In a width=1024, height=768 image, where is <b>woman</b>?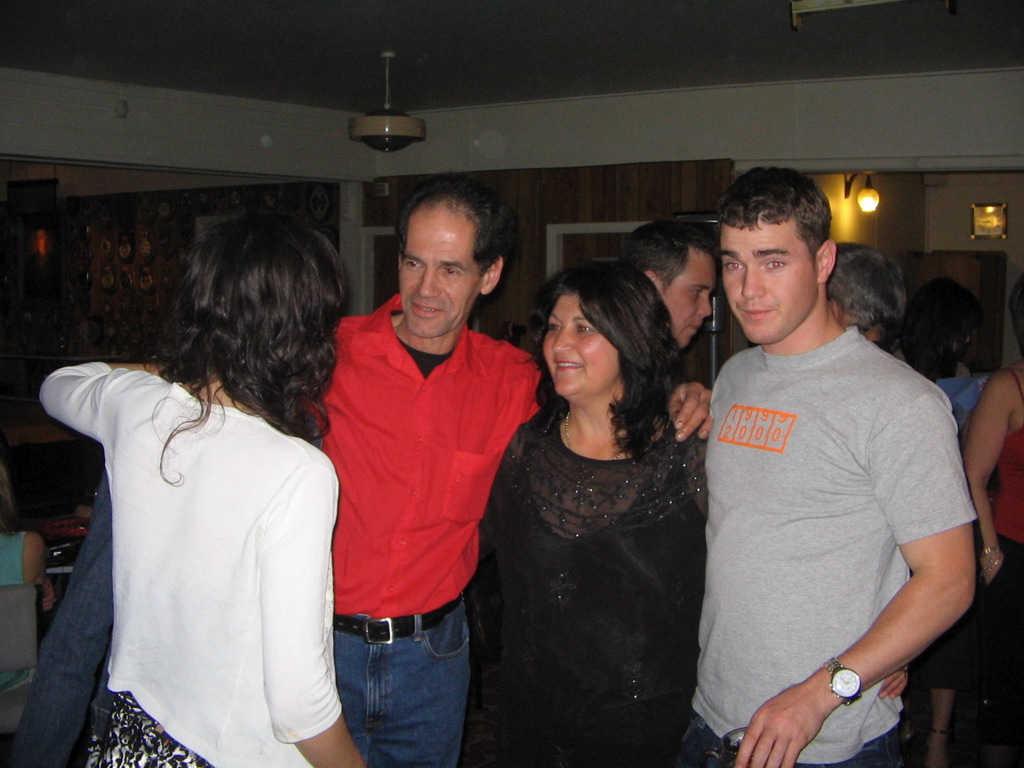
locate(895, 269, 973, 767).
